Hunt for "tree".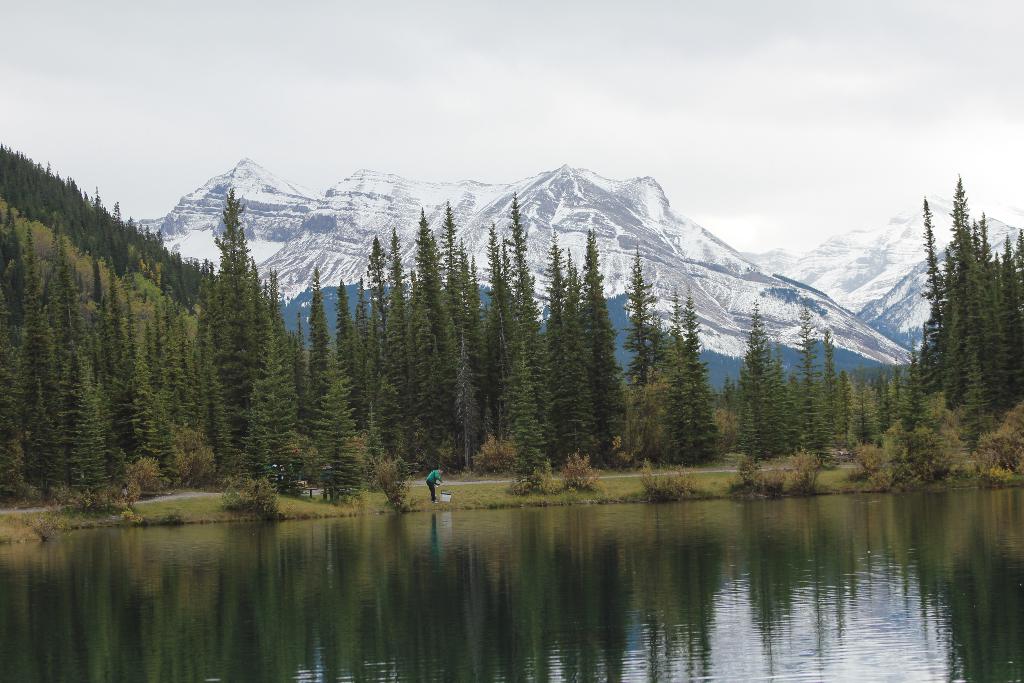
Hunted down at (left=741, top=309, right=779, bottom=453).
